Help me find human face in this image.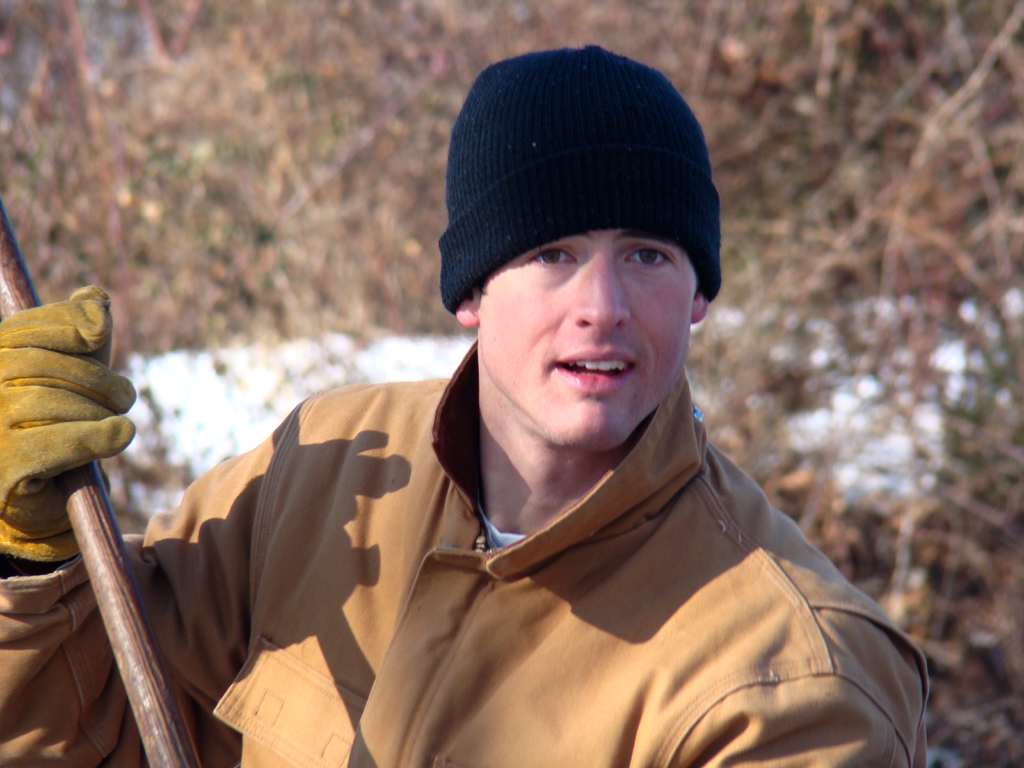
Found it: bbox(478, 229, 687, 441).
